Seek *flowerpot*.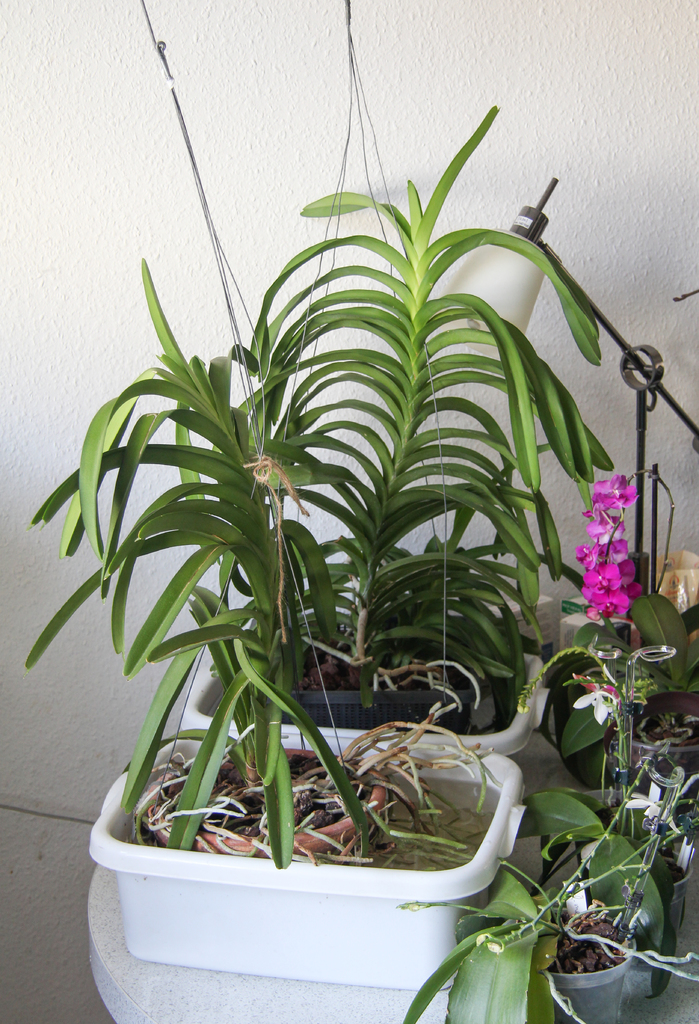
(x1=524, y1=919, x2=655, y2=1022).
